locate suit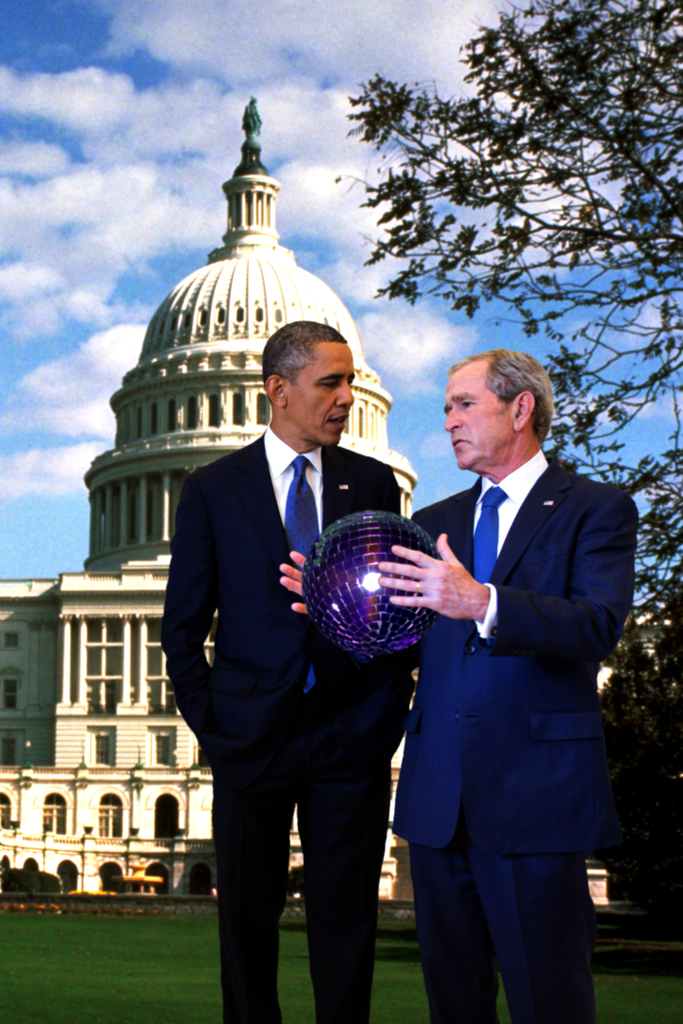
(left=395, top=450, right=642, bottom=1023)
